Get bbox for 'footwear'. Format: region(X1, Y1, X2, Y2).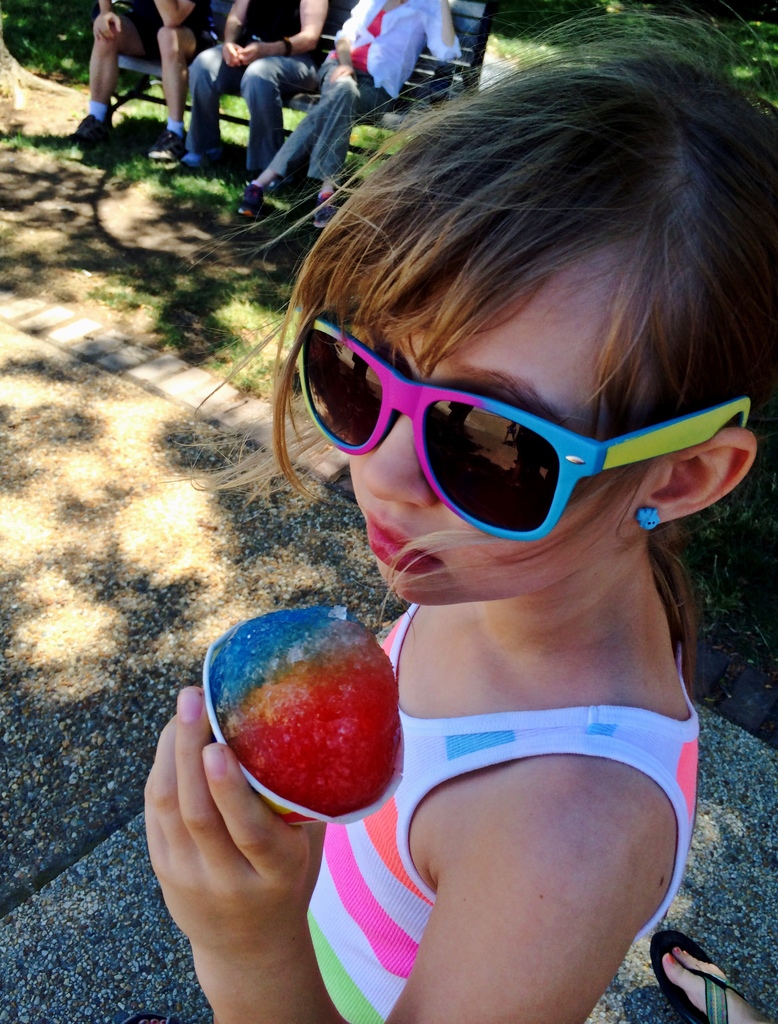
region(74, 111, 117, 145).
